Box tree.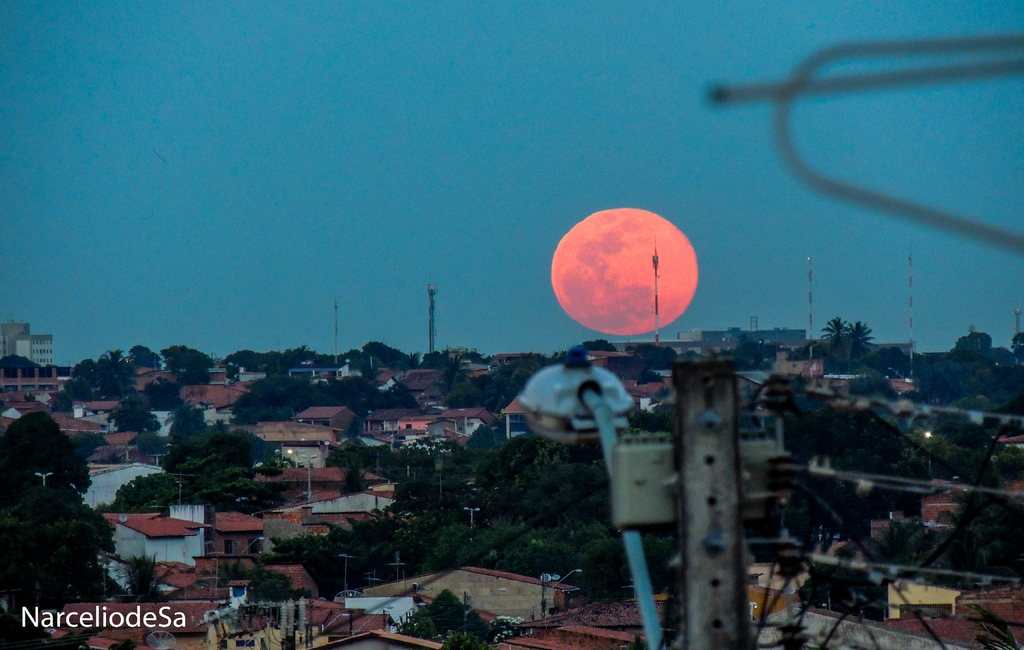
<box>446,350,511,410</box>.
